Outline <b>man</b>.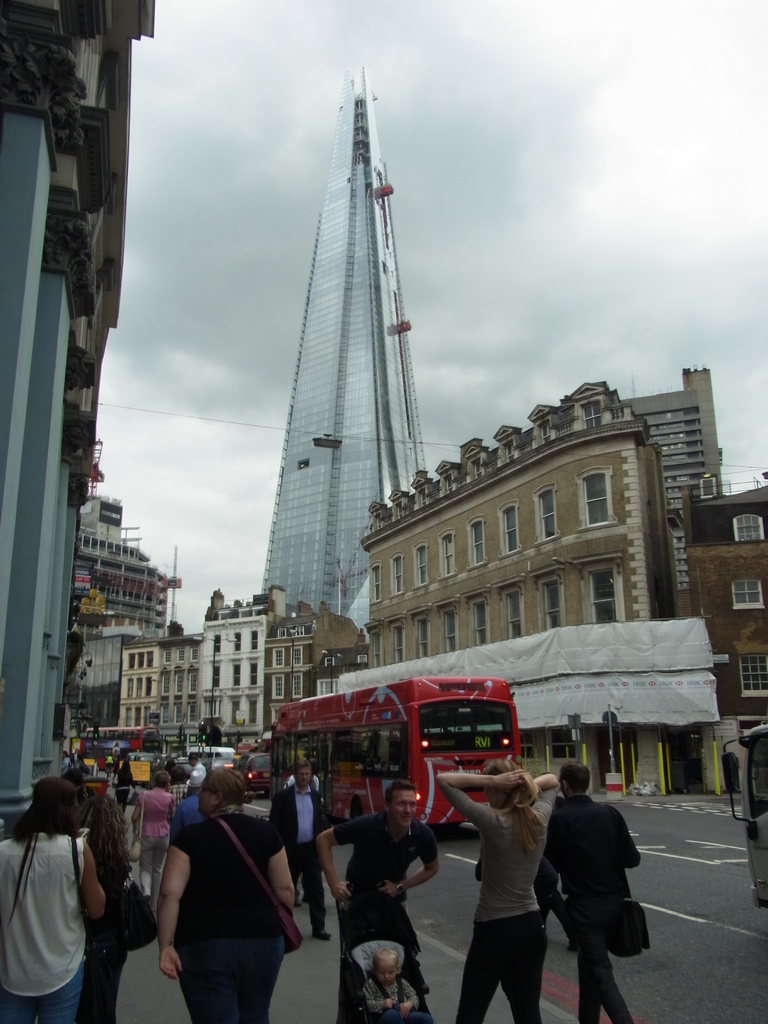
Outline: 265, 759, 332, 938.
